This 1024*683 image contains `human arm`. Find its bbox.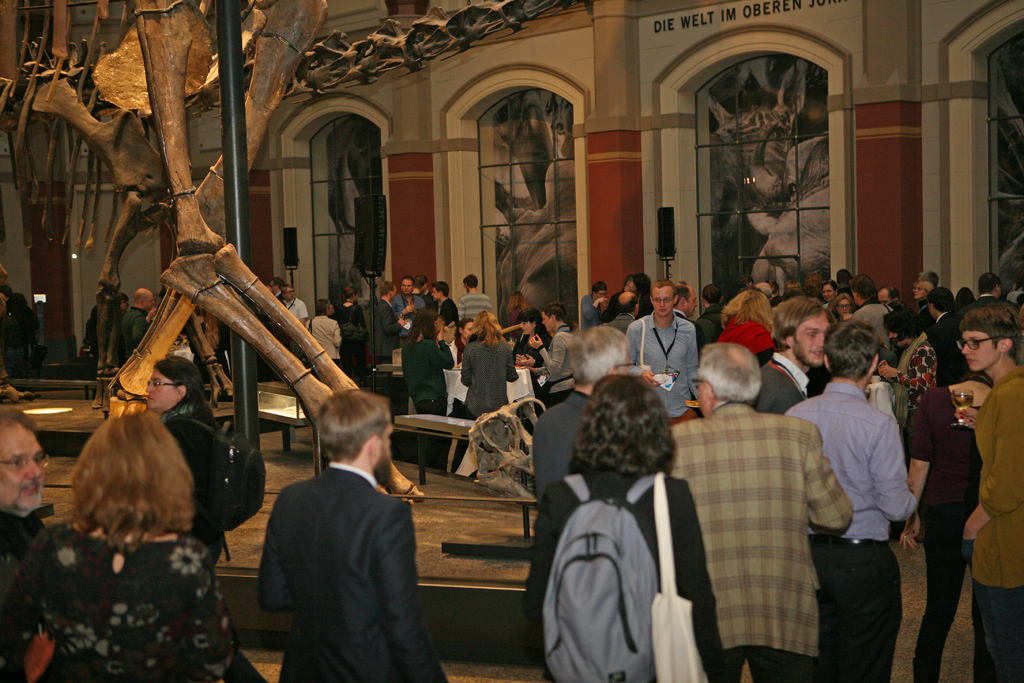
bbox=[390, 295, 413, 322].
